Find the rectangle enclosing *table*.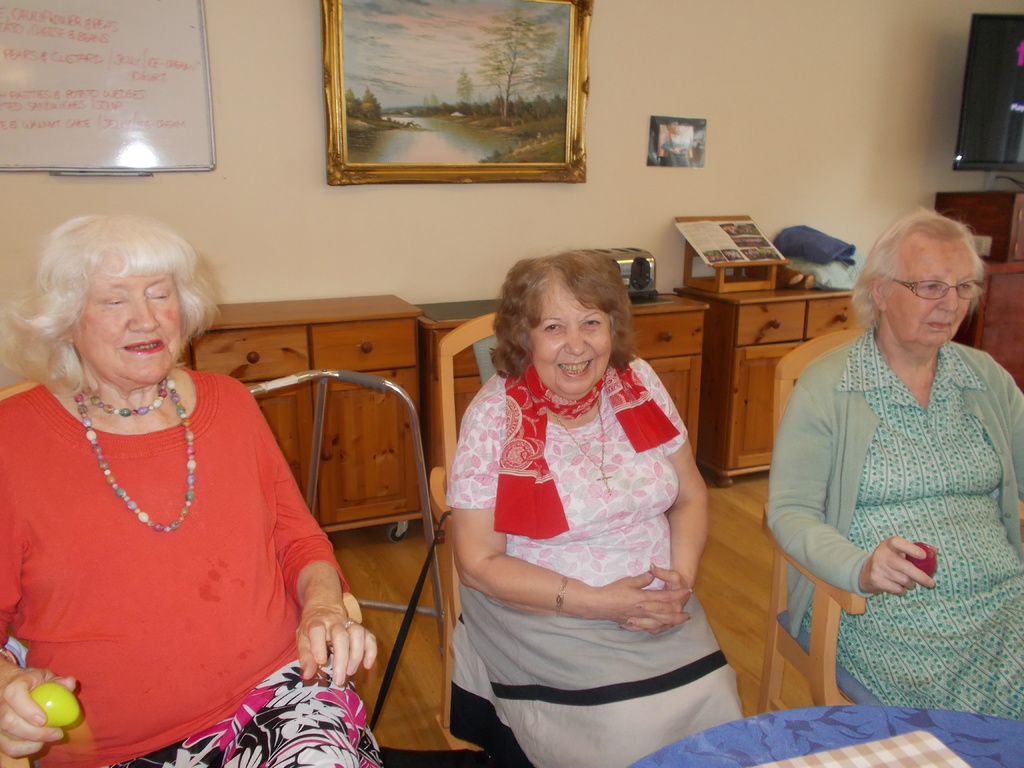
624:701:1023:767.
